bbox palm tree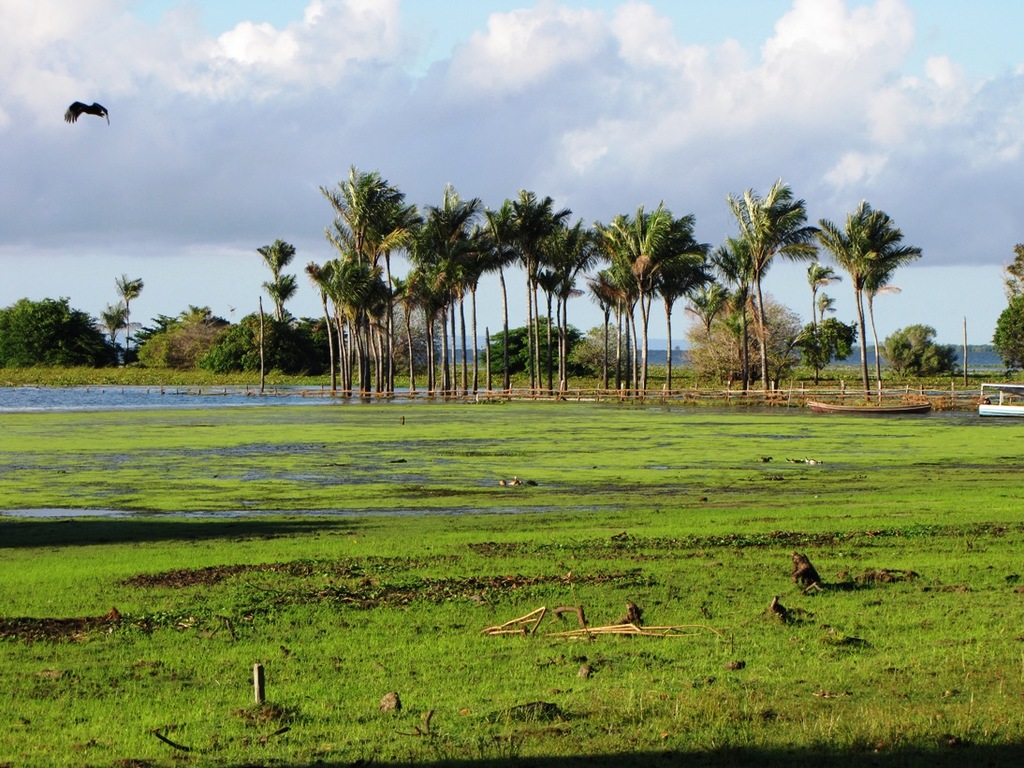
crop(811, 285, 843, 323)
